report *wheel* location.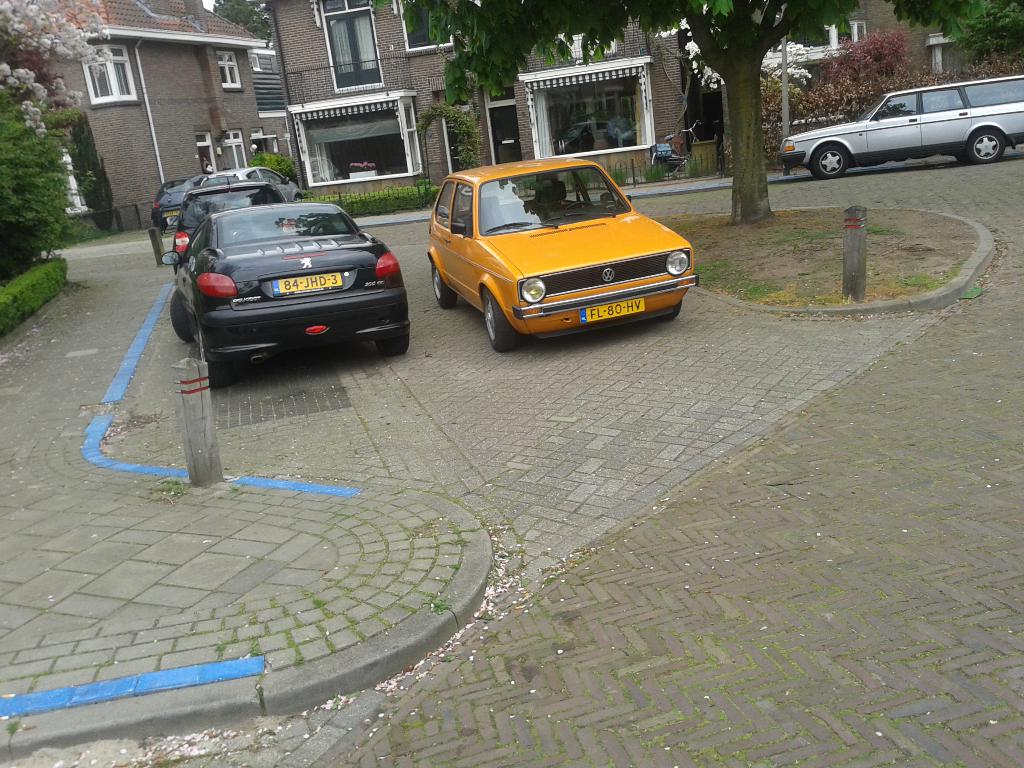
Report: (x1=194, y1=340, x2=230, y2=385).
